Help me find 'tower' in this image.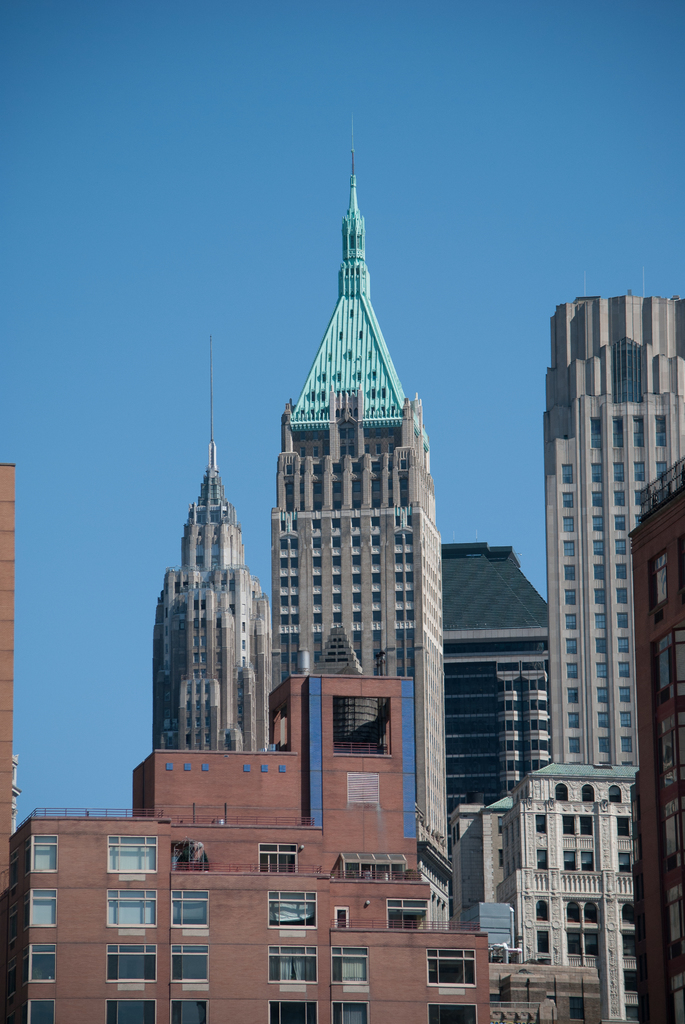
Found it: <region>265, 152, 452, 890</region>.
